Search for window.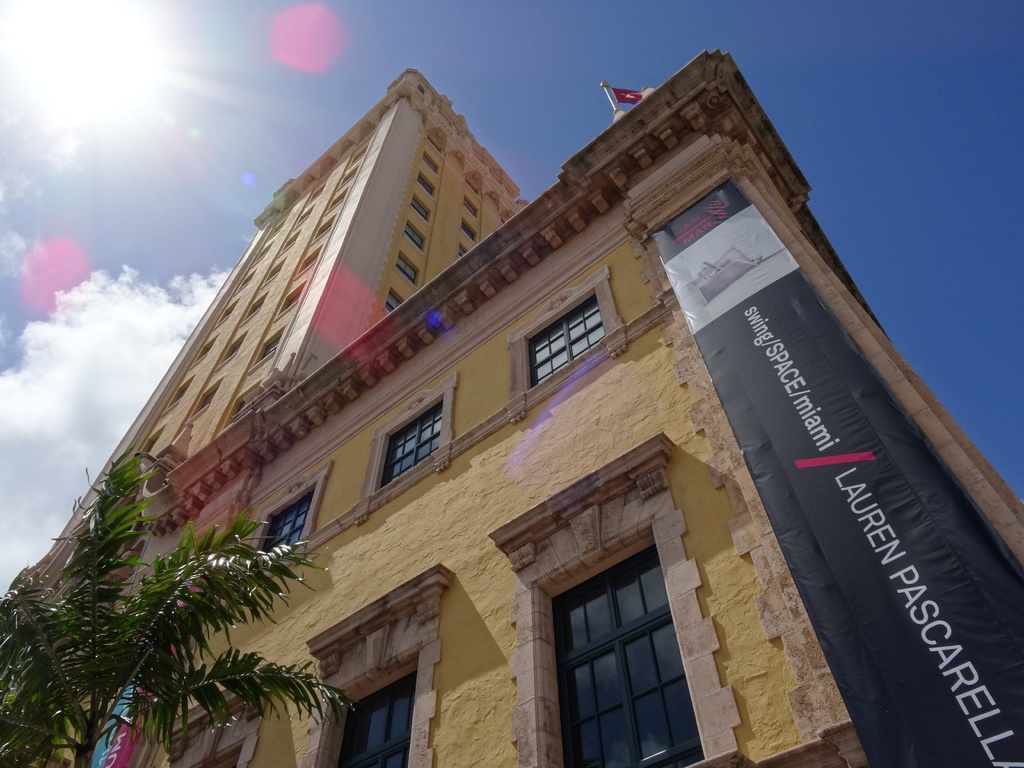
Found at <region>248, 484, 314, 572</region>.
